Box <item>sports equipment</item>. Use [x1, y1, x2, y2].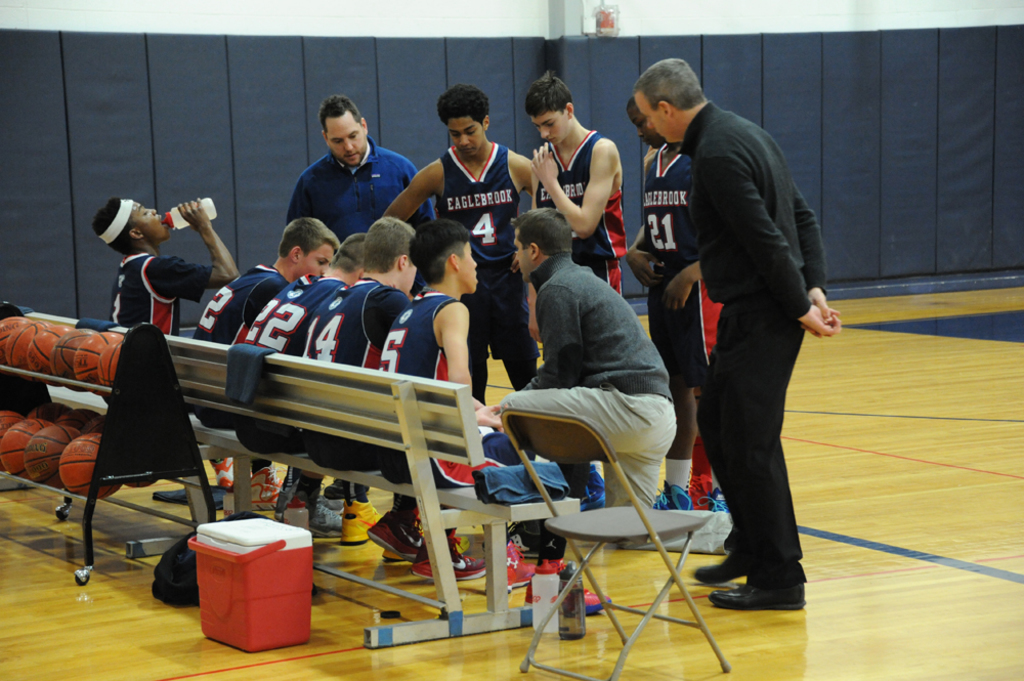
[58, 410, 105, 452].
